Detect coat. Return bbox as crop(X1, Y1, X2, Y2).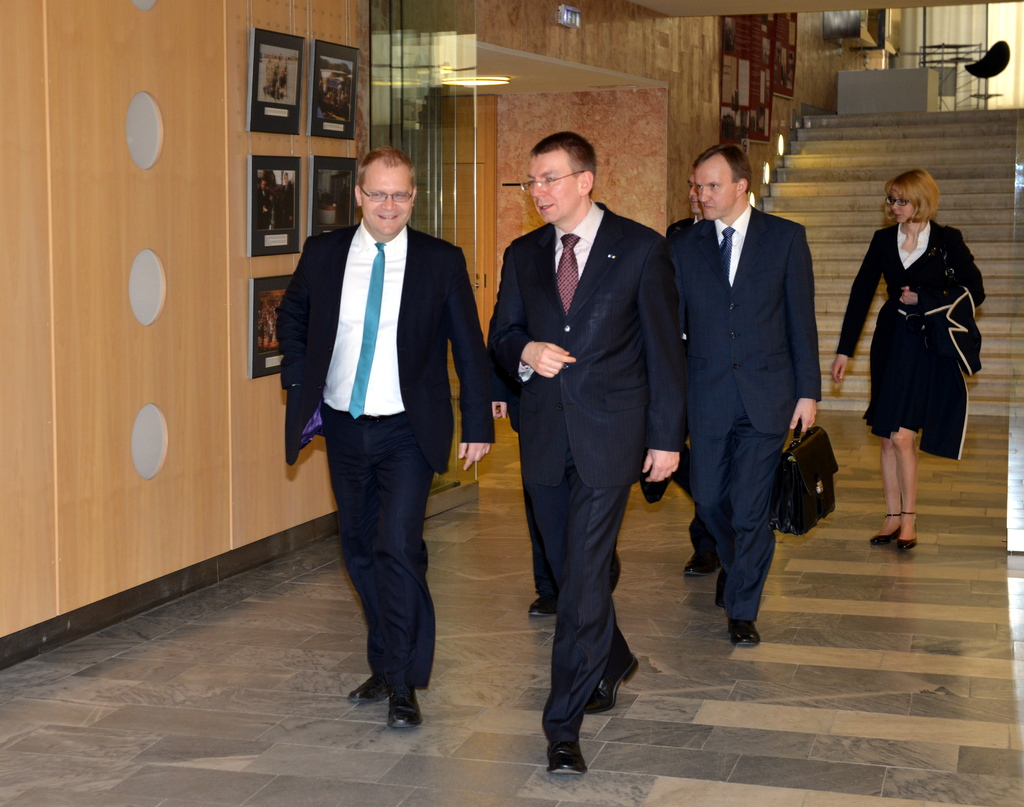
crop(487, 208, 698, 496).
